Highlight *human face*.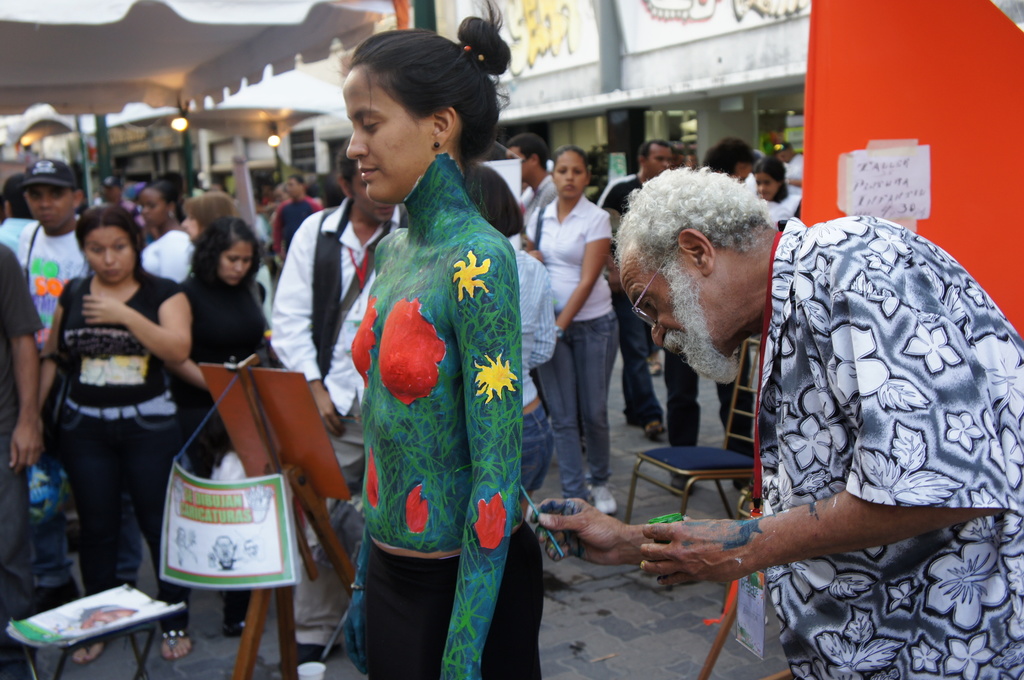
Highlighted region: [x1=139, y1=187, x2=165, y2=224].
